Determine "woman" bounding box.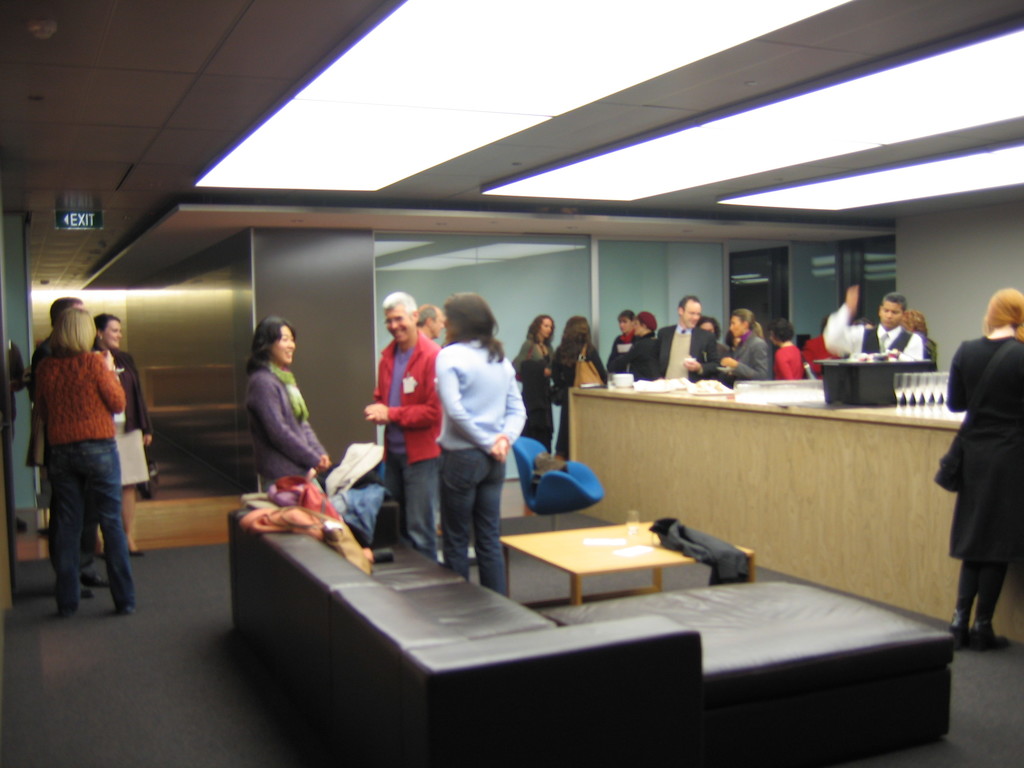
Determined: (left=86, top=308, right=163, bottom=554).
